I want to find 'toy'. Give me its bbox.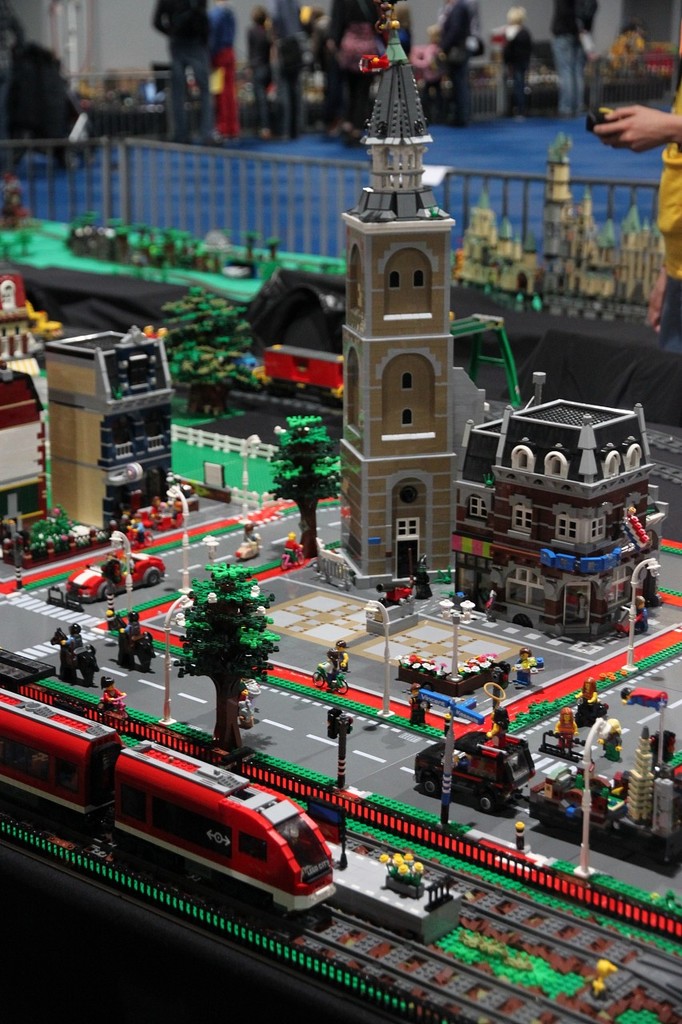
(x1=317, y1=0, x2=669, y2=645).
